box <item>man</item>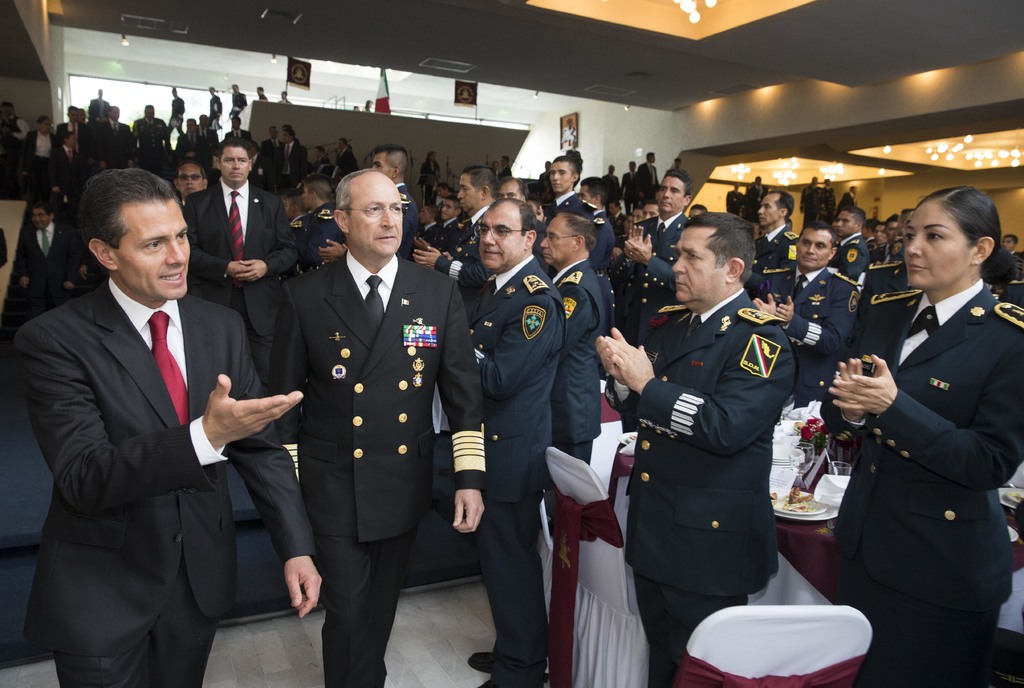
[left=408, top=160, right=504, bottom=332]
